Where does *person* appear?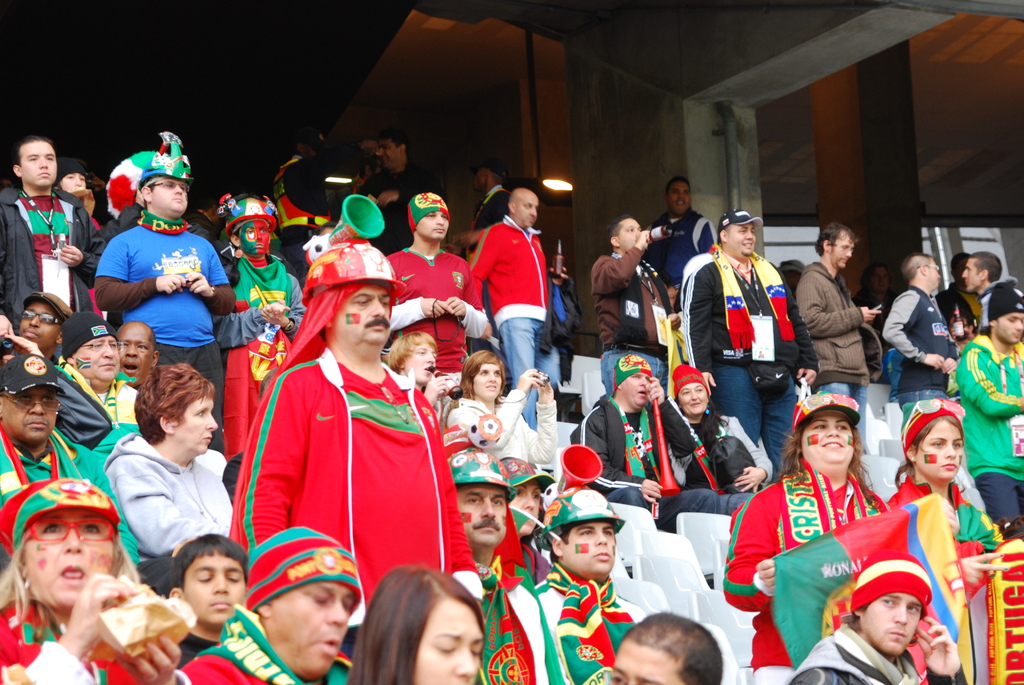
Appears at (95, 362, 223, 567).
